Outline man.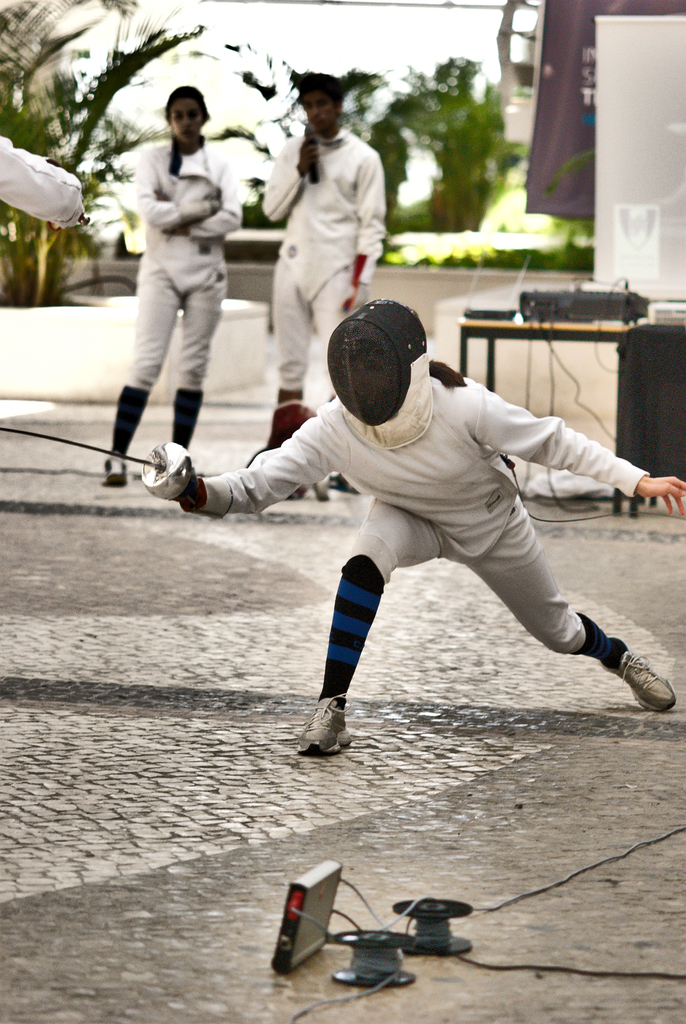
Outline: [252,86,398,334].
